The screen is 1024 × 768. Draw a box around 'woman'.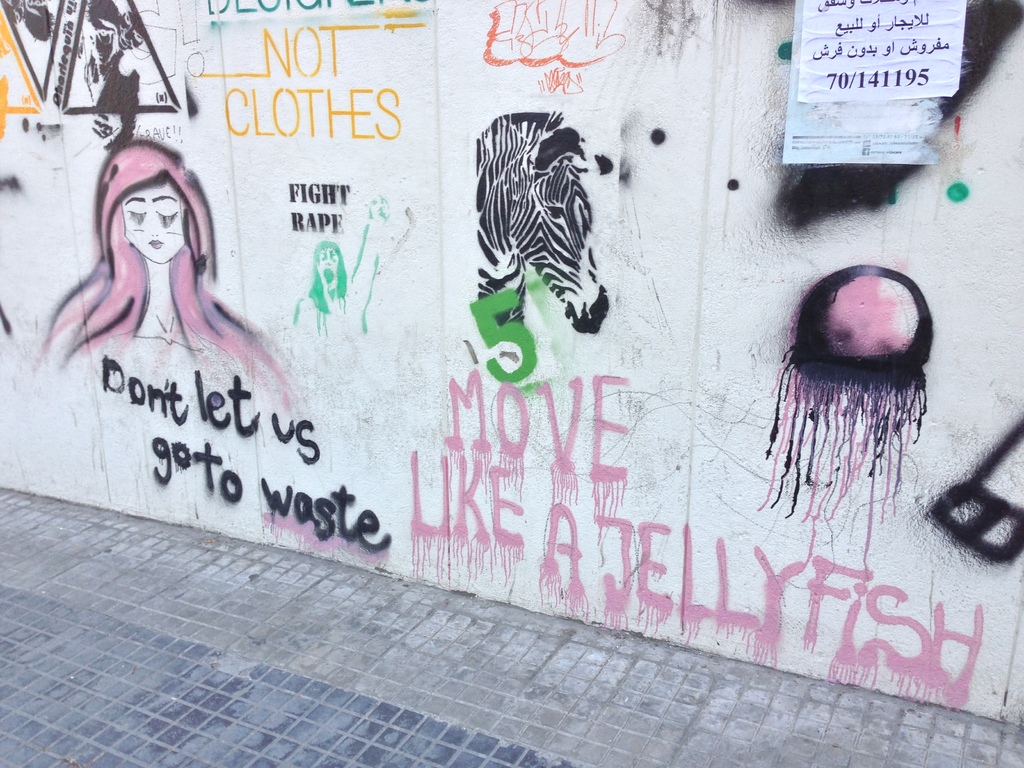
<box>62,152,272,440</box>.
